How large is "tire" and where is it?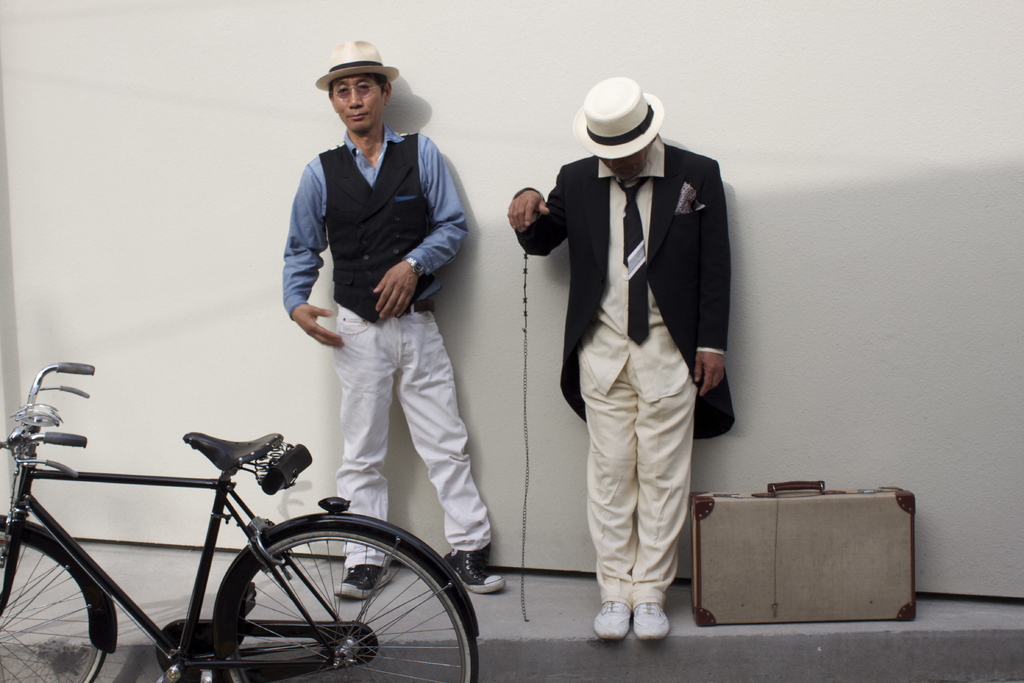
Bounding box: rect(0, 531, 108, 682).
